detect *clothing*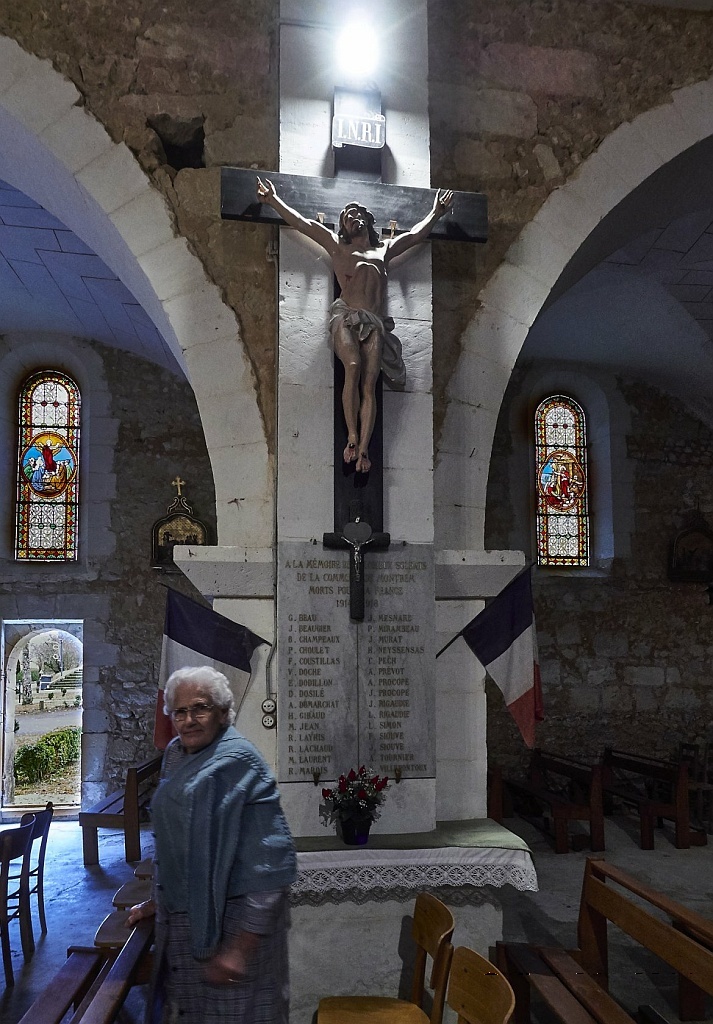
125:680:300:995
